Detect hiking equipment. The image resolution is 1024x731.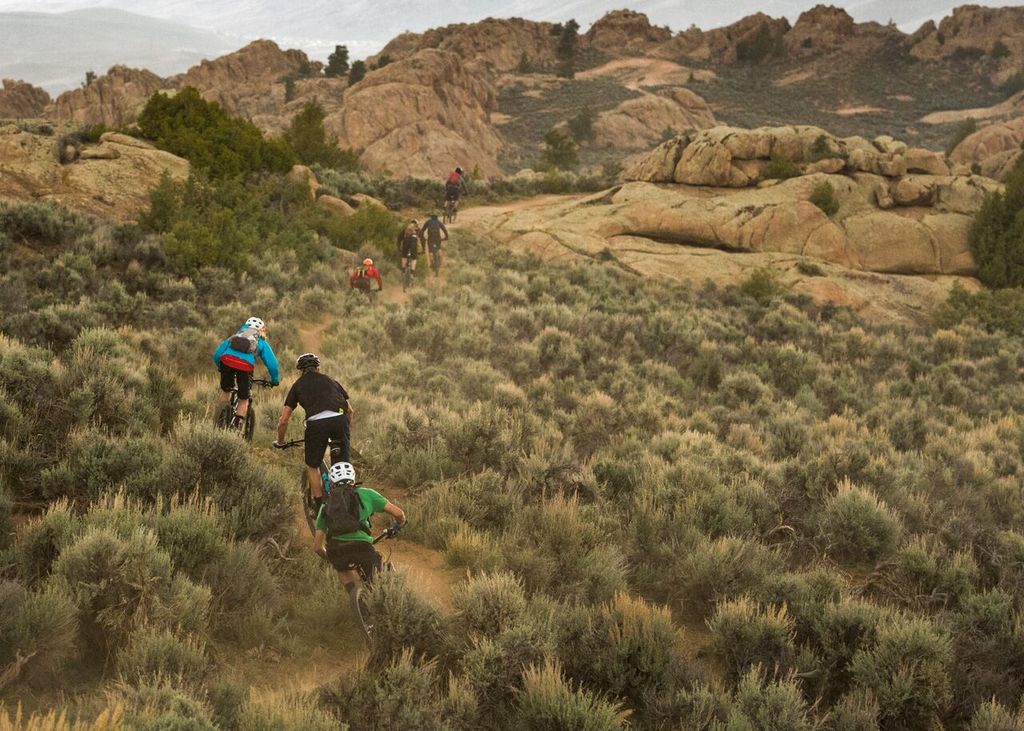
x1=455 y1=162 x2=465 y2=173.
